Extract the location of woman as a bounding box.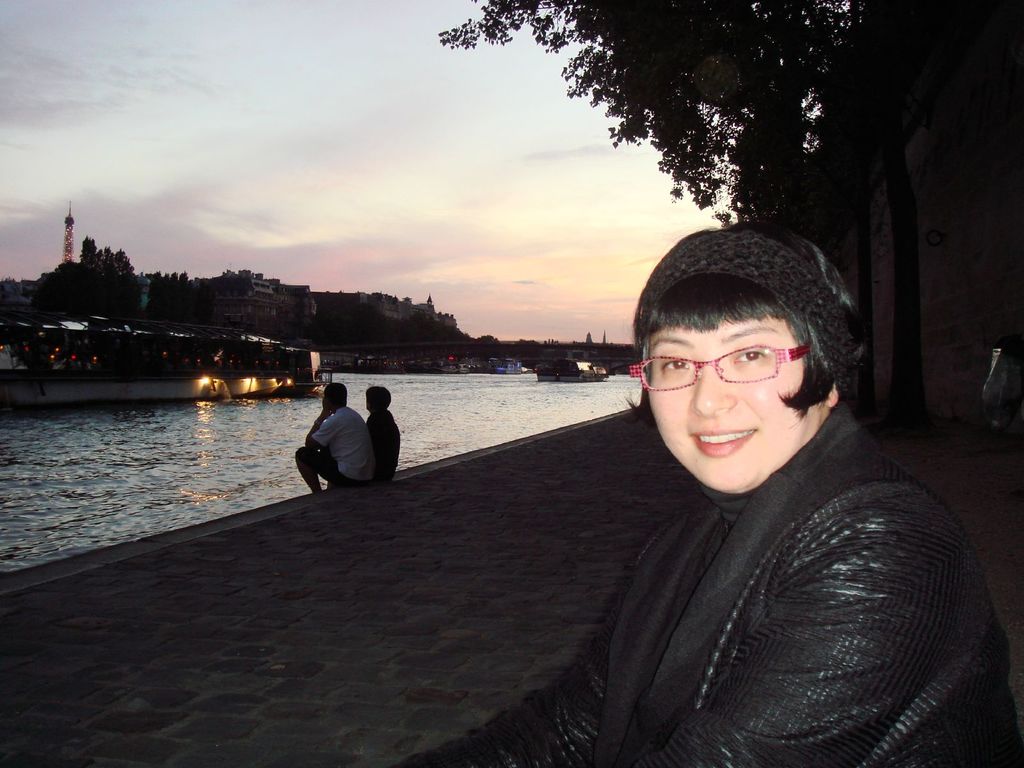
{"left": 365, "top": 385, "right": 402, "bottom": 483}.
